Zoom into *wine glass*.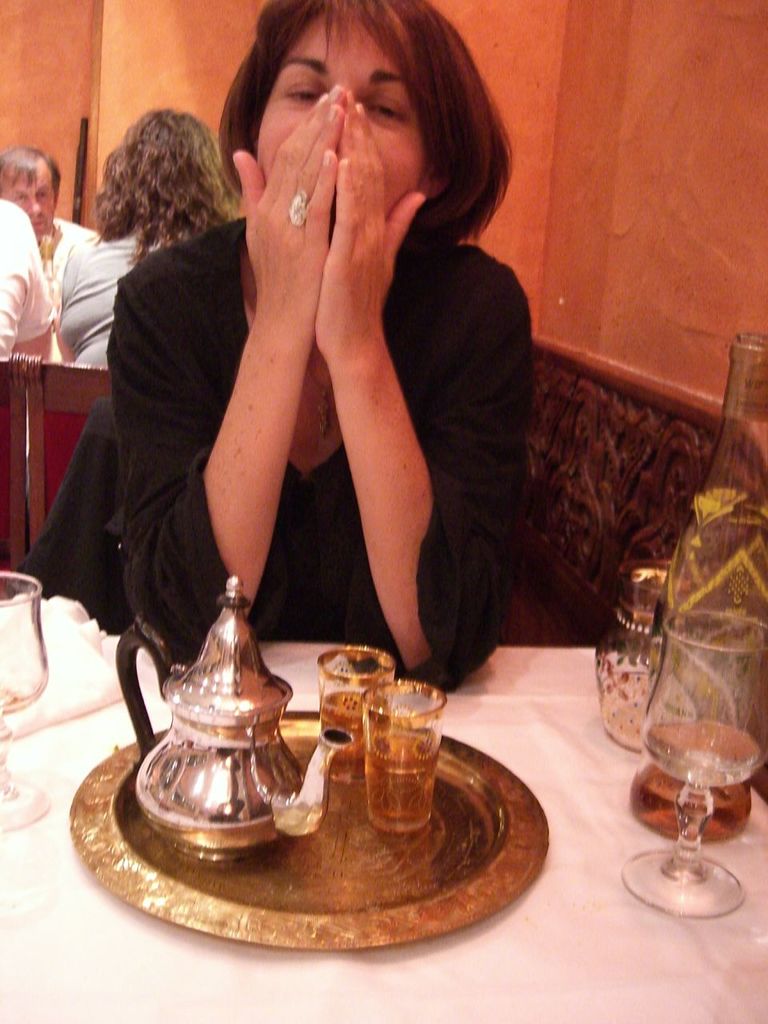
Zoom target: 0, 566, 46, 832.
